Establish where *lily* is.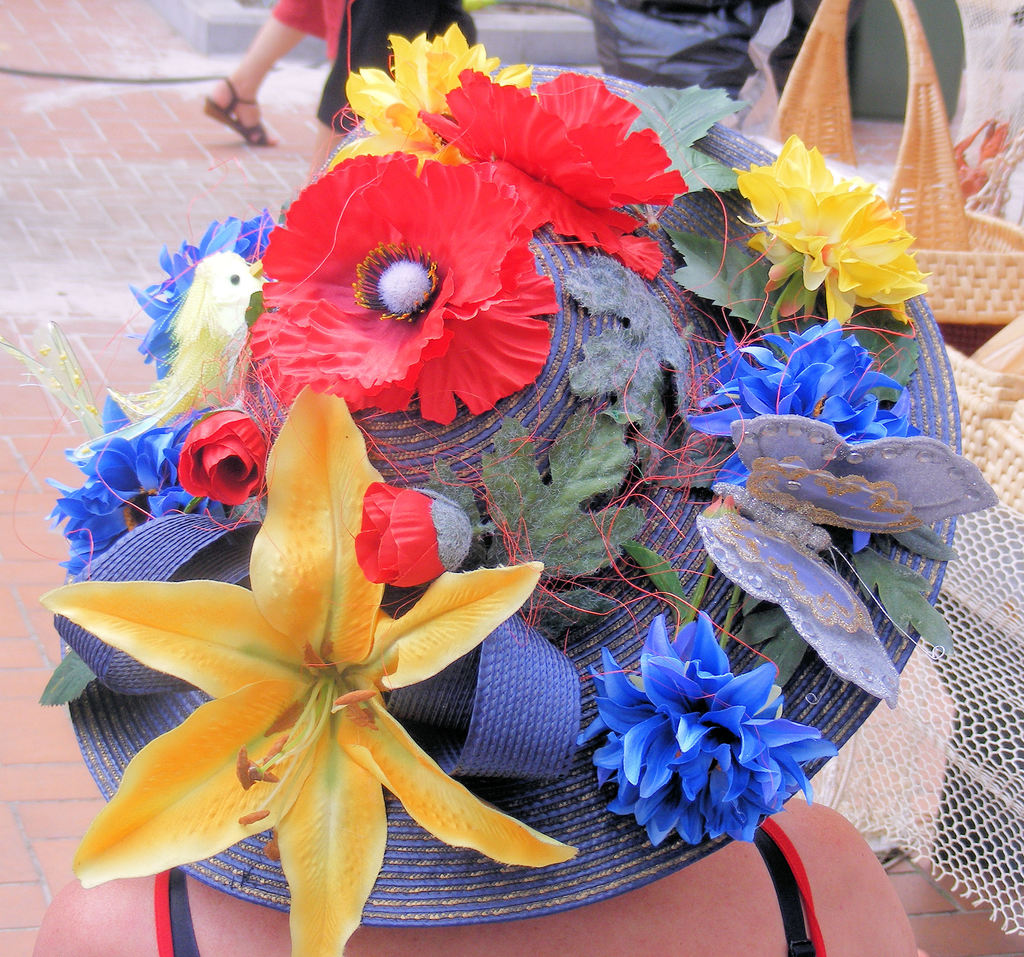
Established at 36 380 579 956.
